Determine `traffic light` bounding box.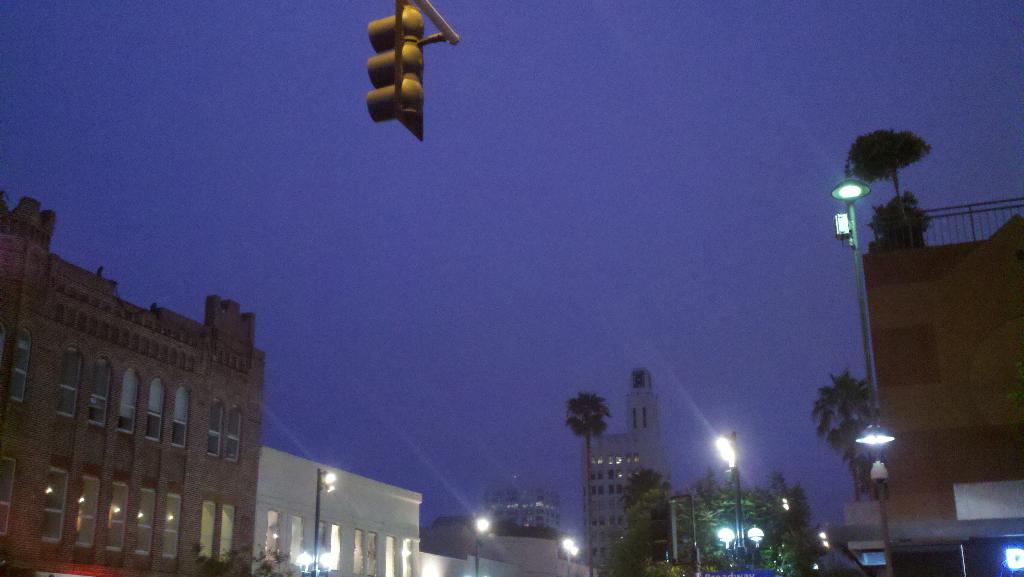
Determined: <bbox>365, 0, 458, 142</bbox>.
